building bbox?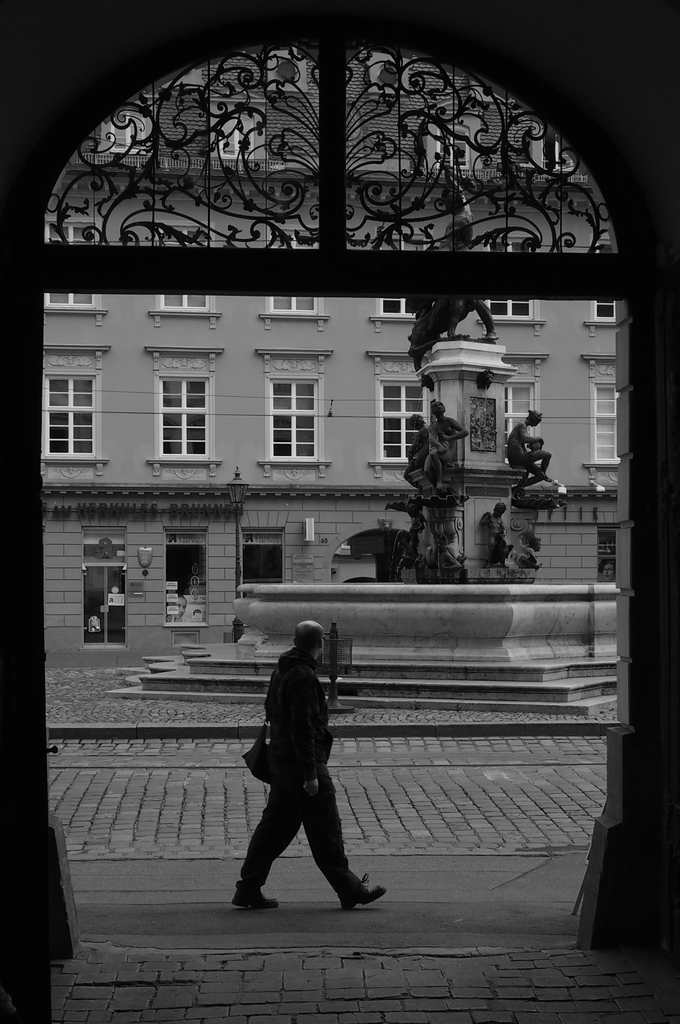
BBox(0, 0, 679, 1023)
